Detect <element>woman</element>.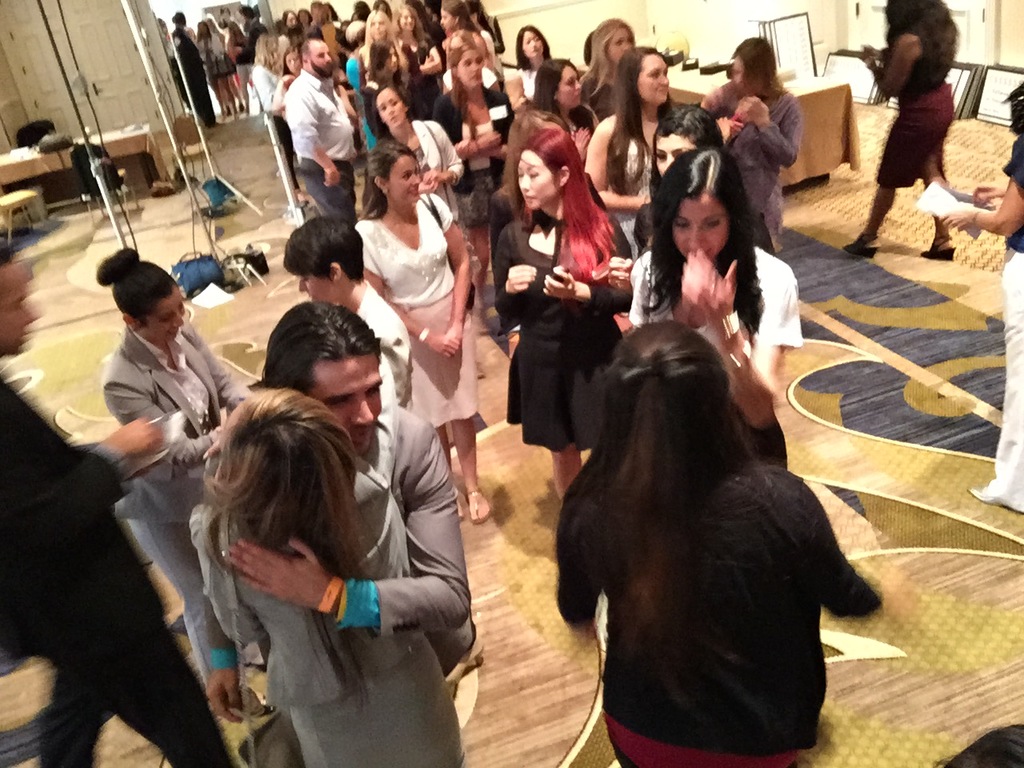
Detected at detection(840, 0, 960, 267).
